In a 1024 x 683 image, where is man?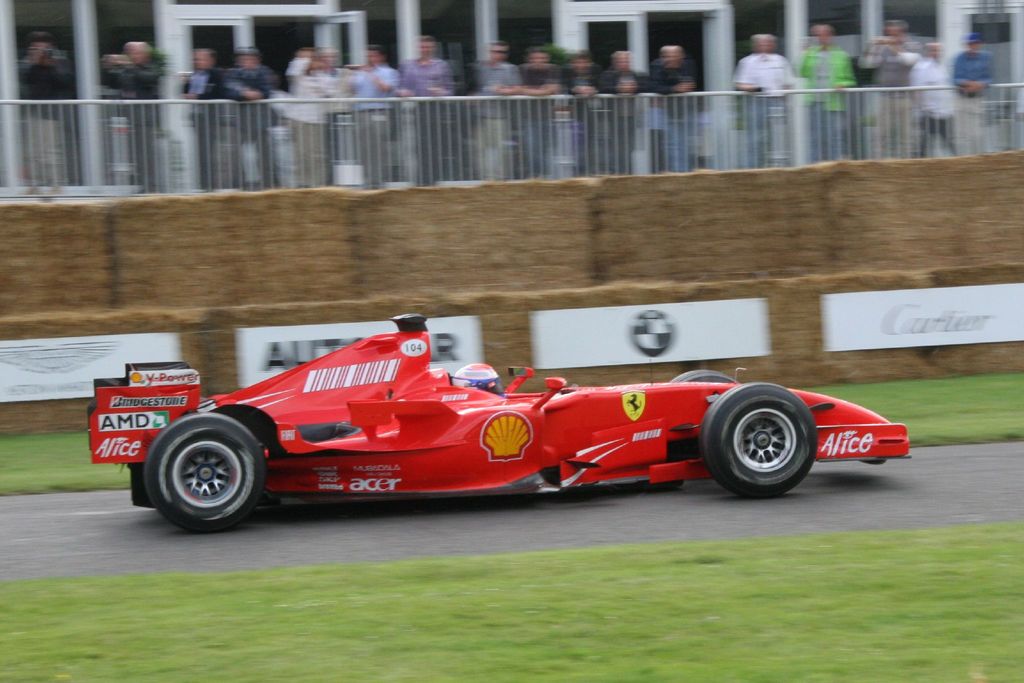
[568, 52, 609, 178].
